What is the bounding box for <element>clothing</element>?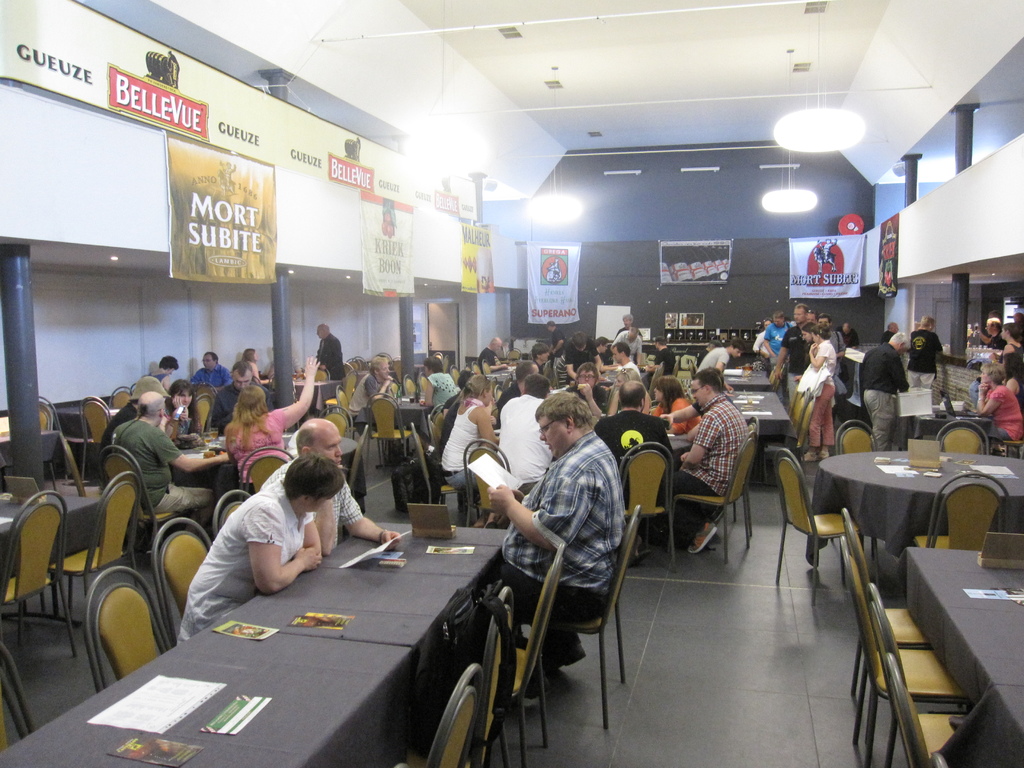
box(239, 356, 255, 375).
